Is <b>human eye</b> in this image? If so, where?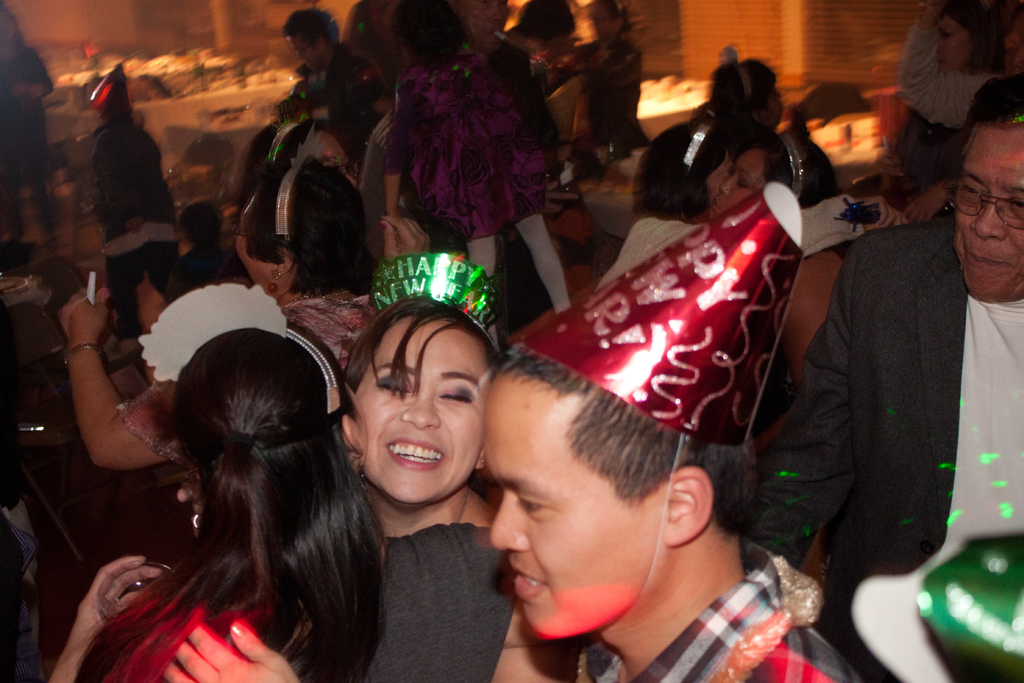
Yes, at 958/181/986/199.
